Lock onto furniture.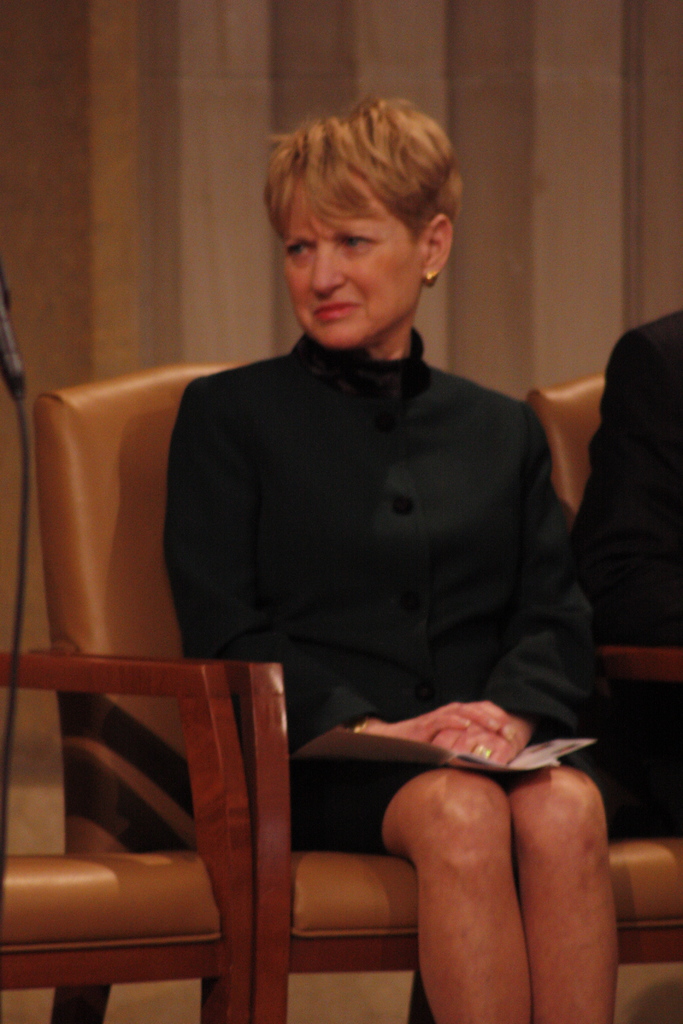
Locked: select_region(528, 372, 680, 659).
